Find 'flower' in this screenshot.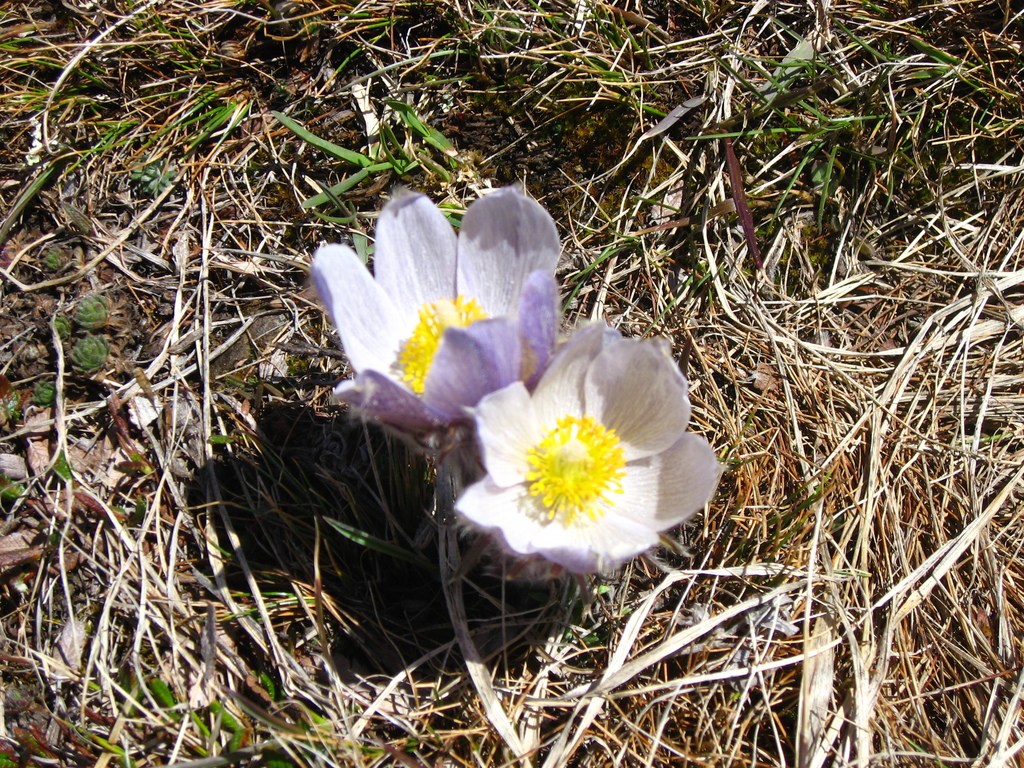
The bounding box for 'flower' is [x1=308, y1=182, x2=566, y2=445].
